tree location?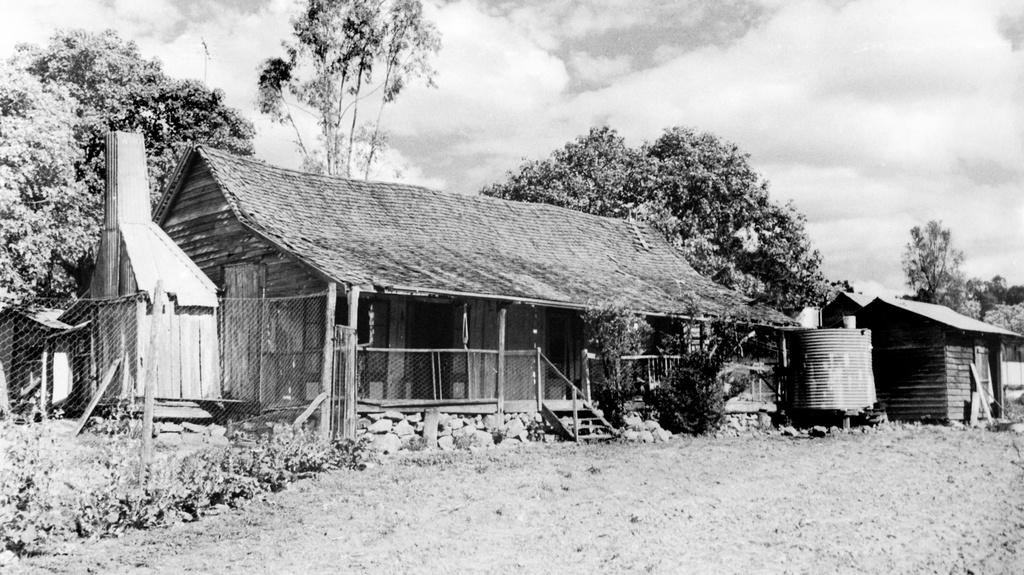
detection(906, 207, 980, 300)
